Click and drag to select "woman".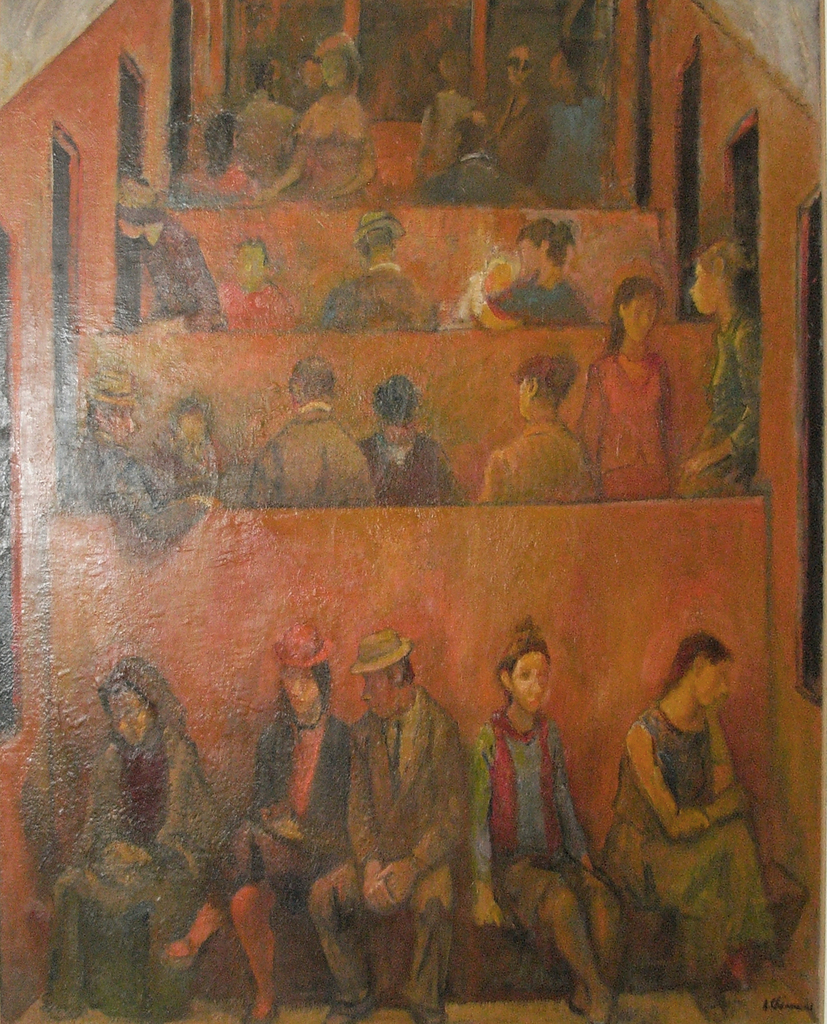
Selection: [x1=463, y1=610, x2=649, y2=1023].
